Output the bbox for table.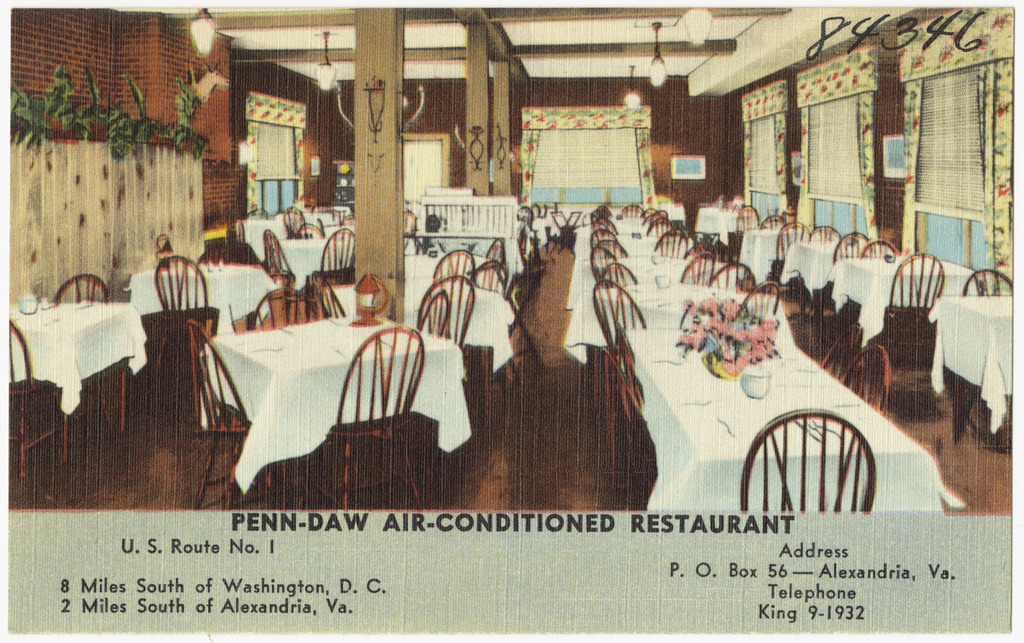
region(132, 253, 274, 333).
